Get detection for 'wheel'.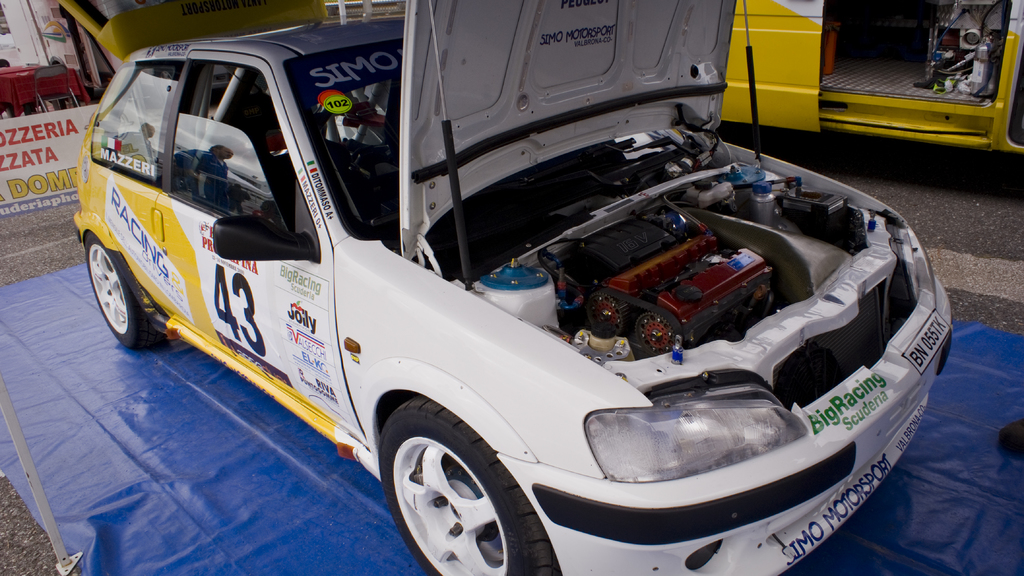
Detection: [372, 396, 559, 575].
